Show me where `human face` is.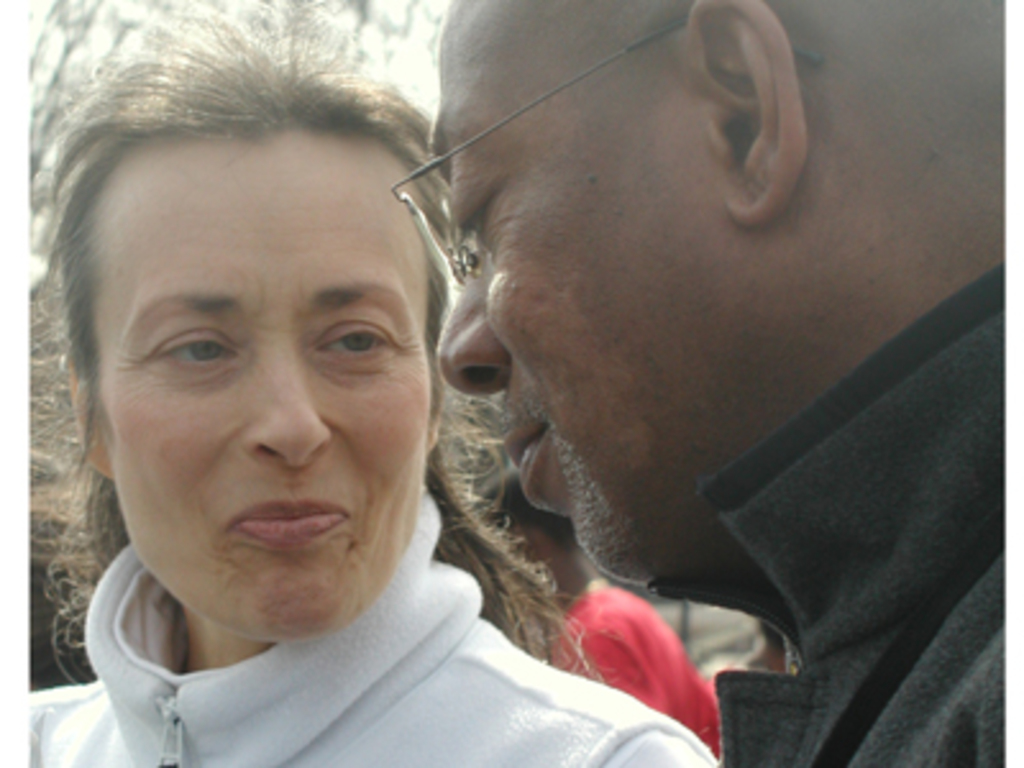
`human face` is at bbox=(87, 133, 433, 637).
